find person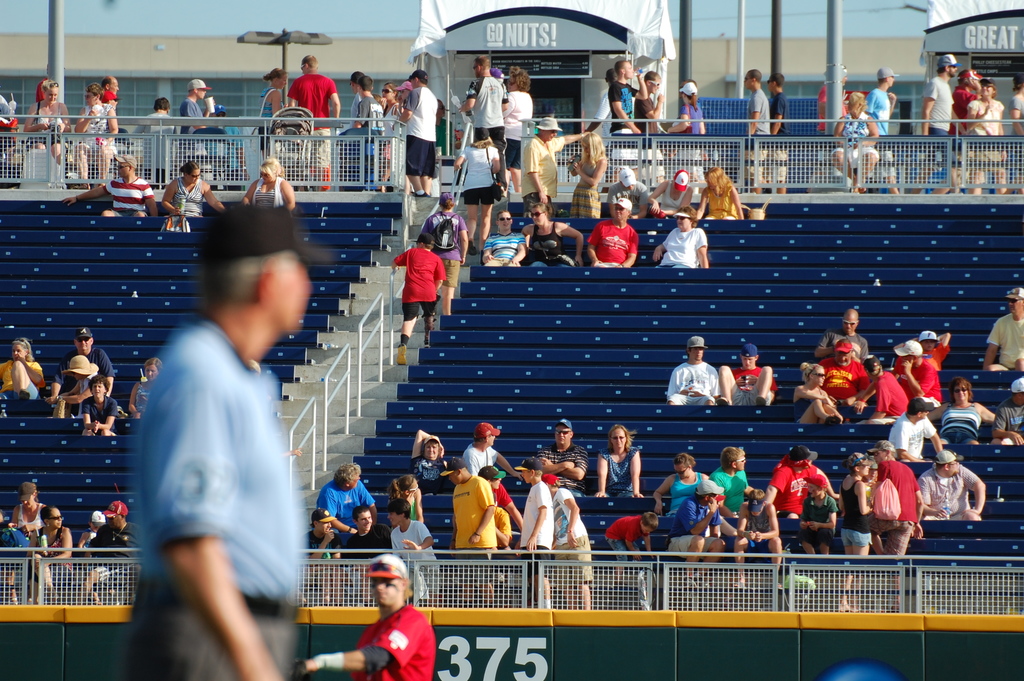
(696,165,747,220)
